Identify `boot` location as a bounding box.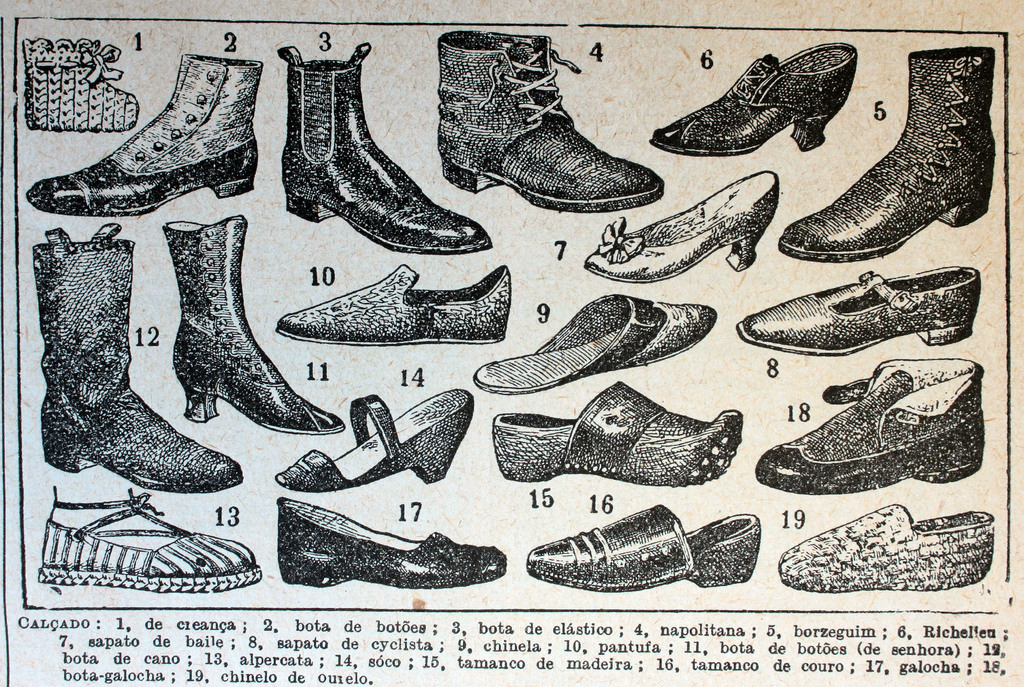
x1=26 y1=53 x2=254 y2=214.
